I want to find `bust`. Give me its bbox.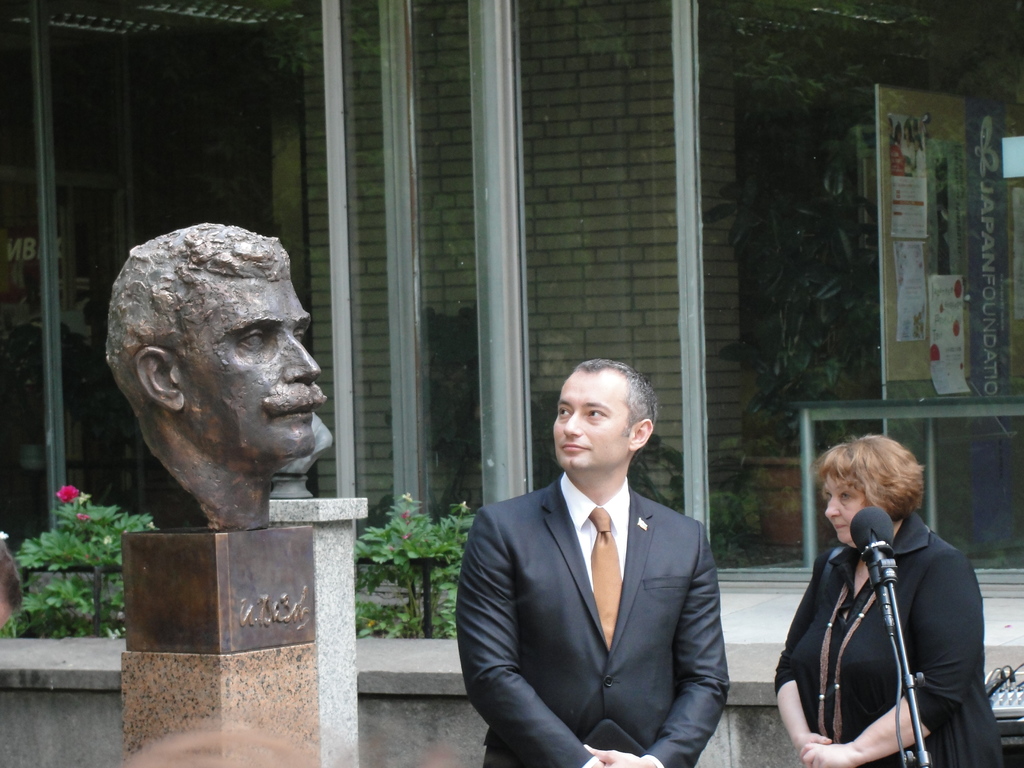
x1=103, y1=220, x2=324, y2=532.
